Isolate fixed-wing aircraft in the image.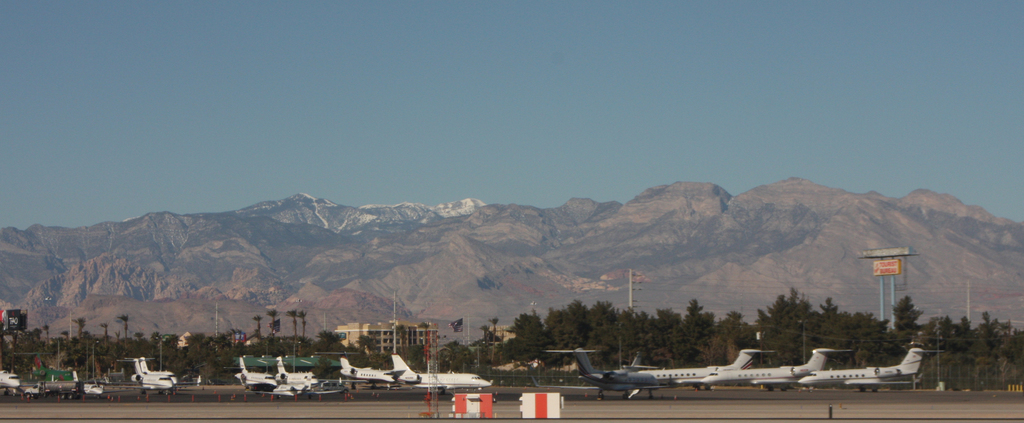
Isolated region: pyautogui.locateOnScreen(636, 348, 774, 390).
